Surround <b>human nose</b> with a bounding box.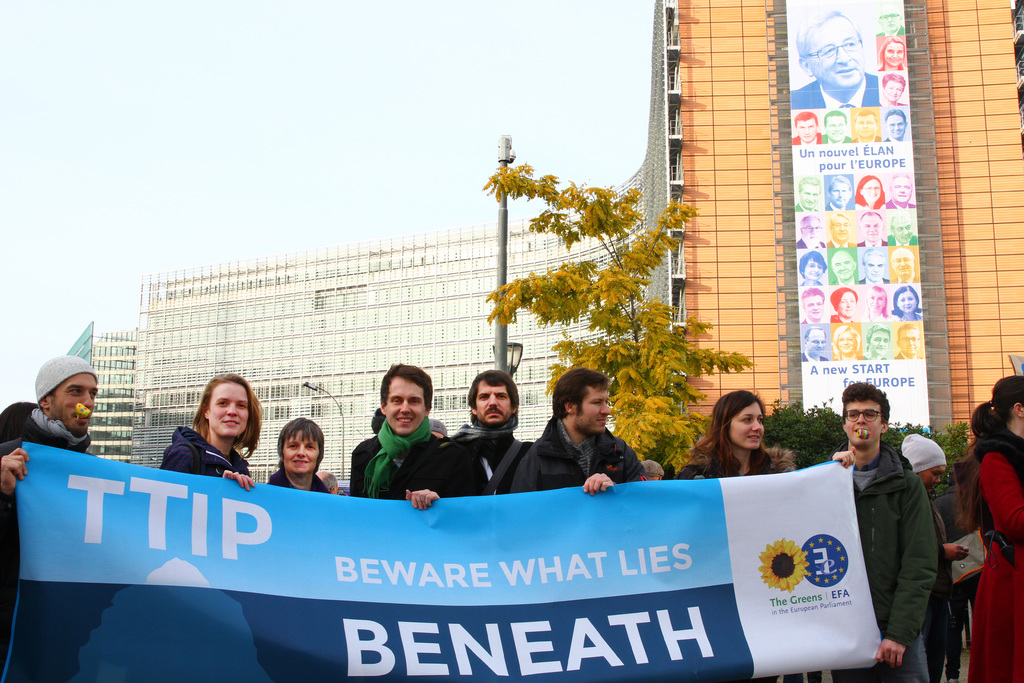
bbox=[870, 187, 876, 192].
